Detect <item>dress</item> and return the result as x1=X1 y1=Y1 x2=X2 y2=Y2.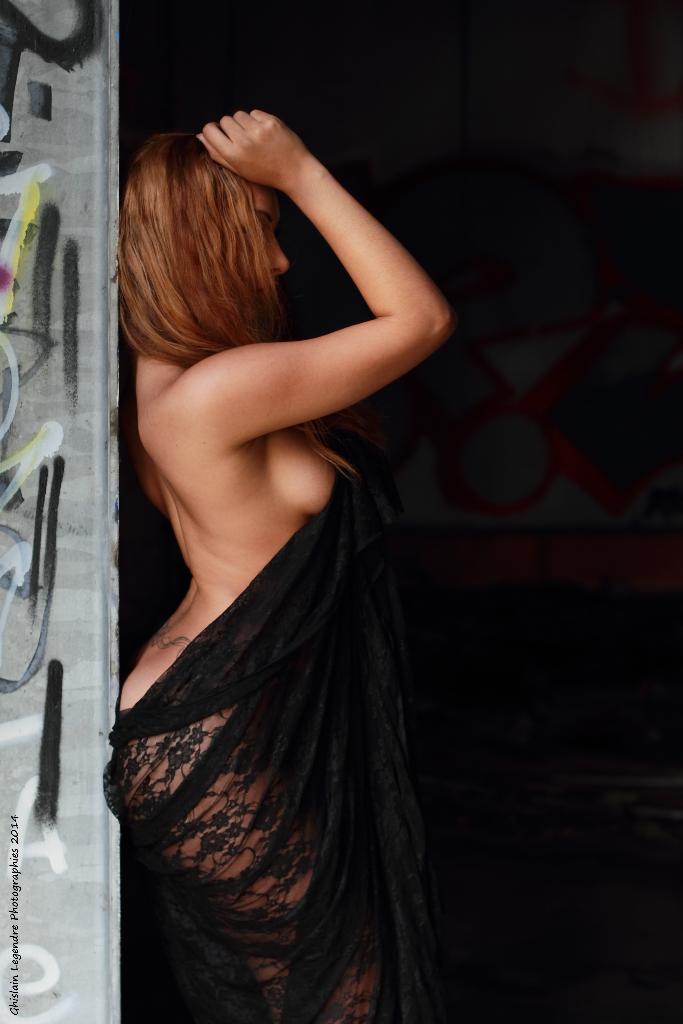
x1=99 y1=469 x2=446 y2=1022.
